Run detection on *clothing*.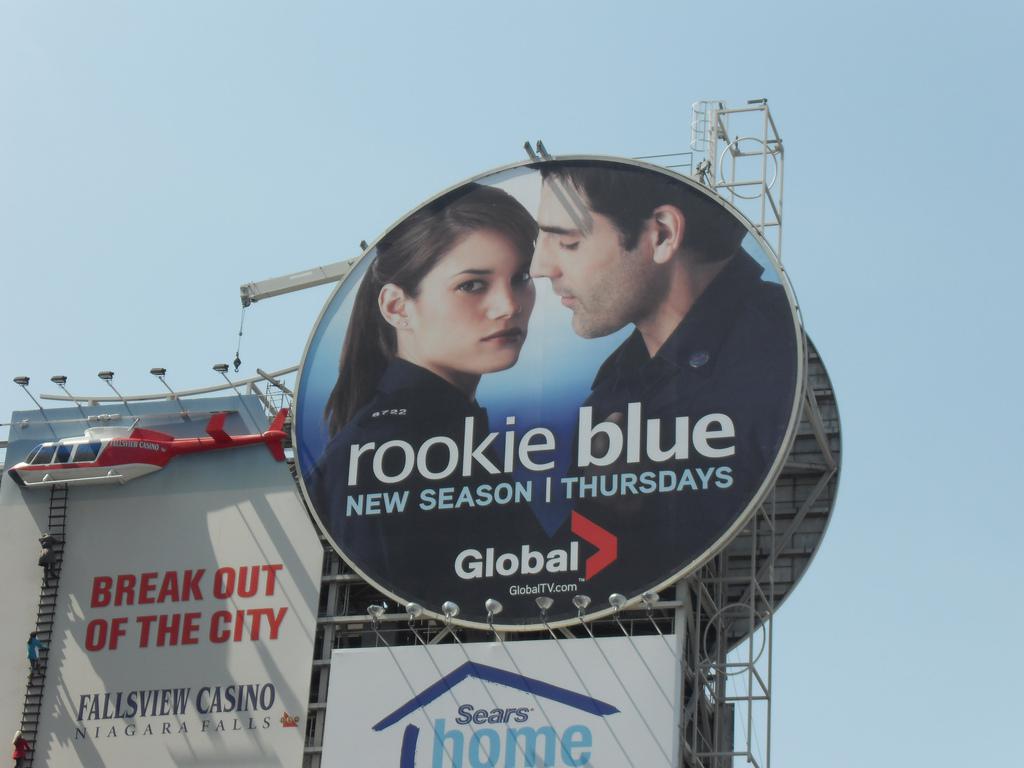
Result: [573, 248, 799, 614].
